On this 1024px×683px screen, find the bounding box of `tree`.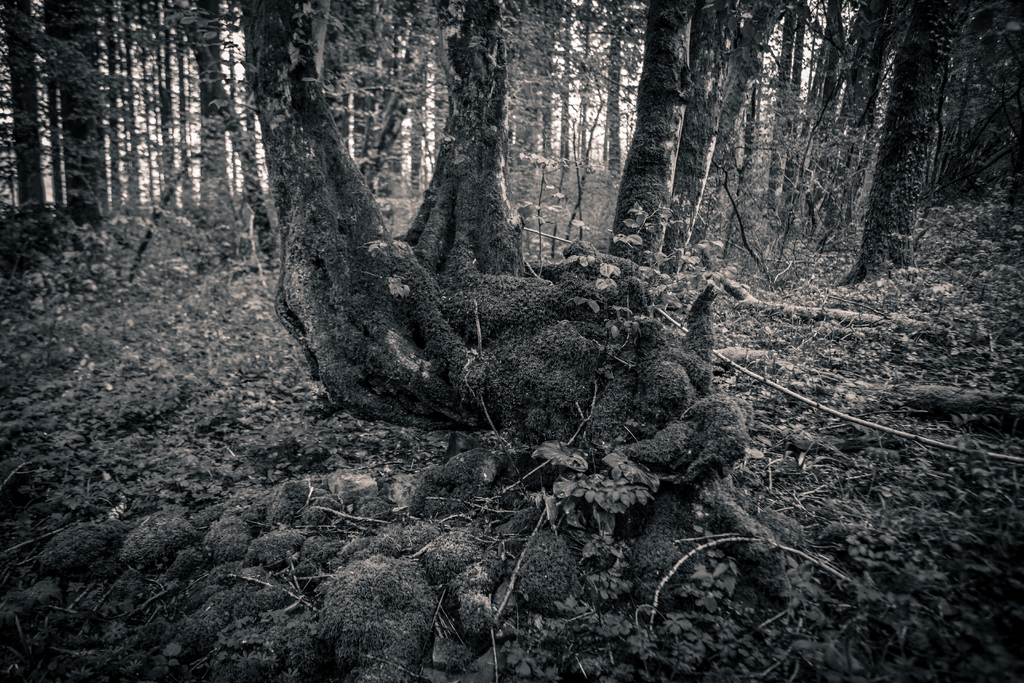
Bounding box: [394,0,543,281].
